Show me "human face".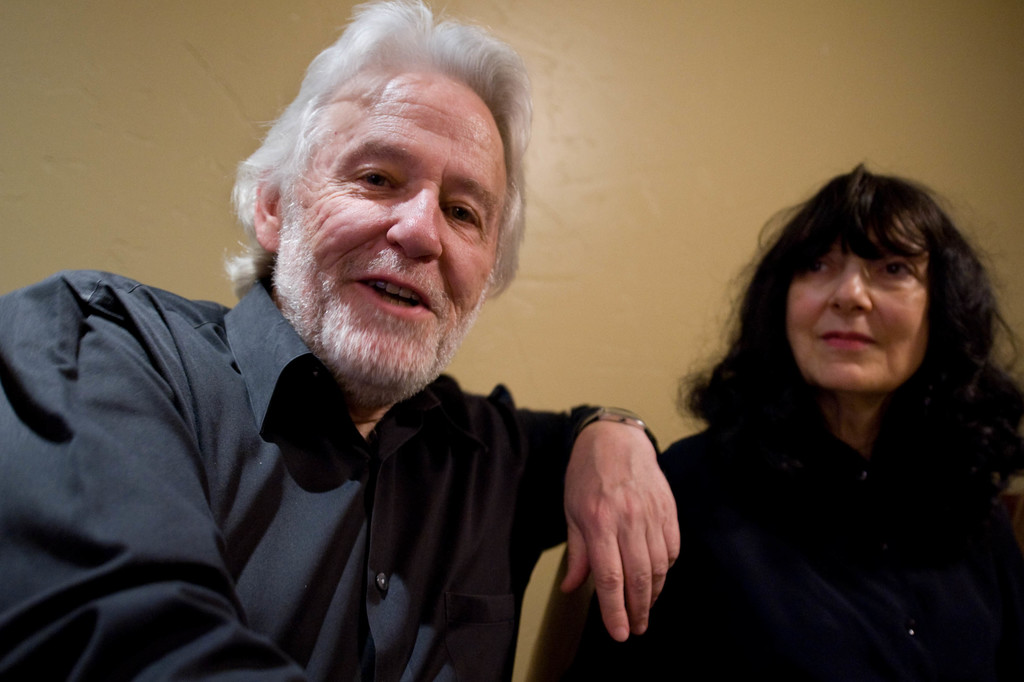
"human face" is here: (left=275, top=67, right=512, bottom=392).
